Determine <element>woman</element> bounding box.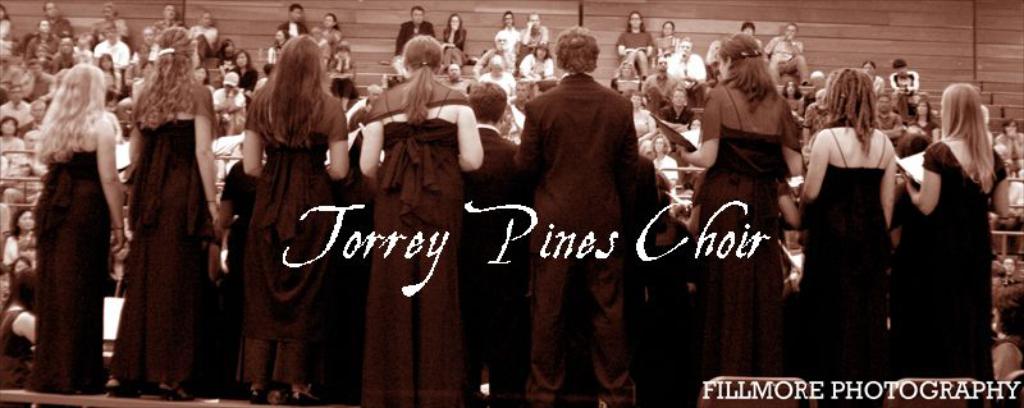
Determined: locate(184, 10, 215, 58).
